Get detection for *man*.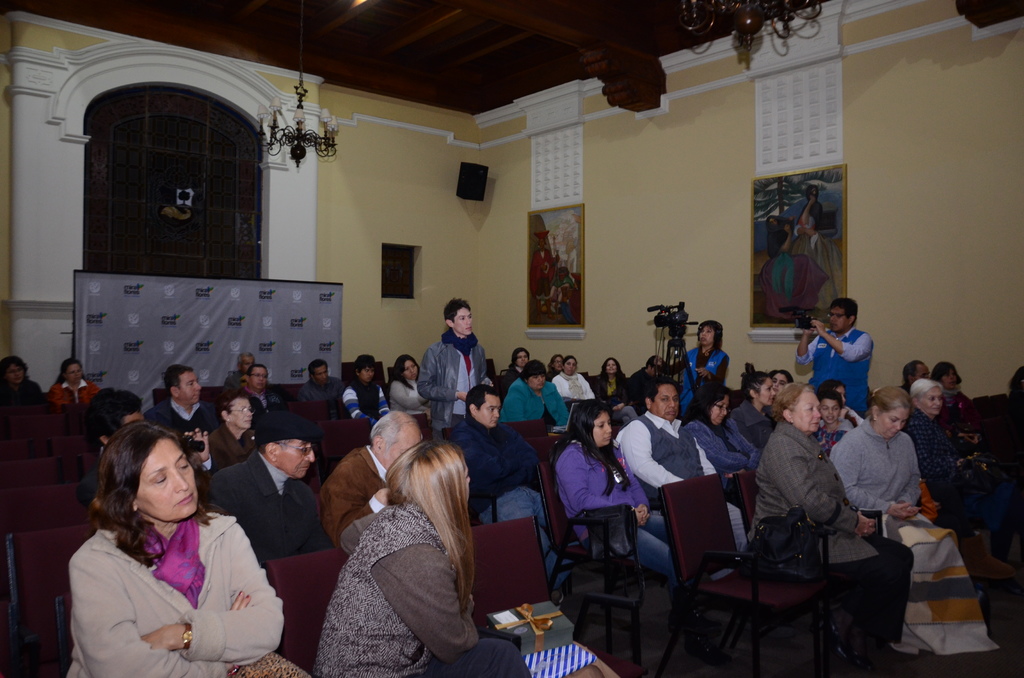
Detection: {"left": 239, "top": 366, "right": 284, "bottom": 418}.
